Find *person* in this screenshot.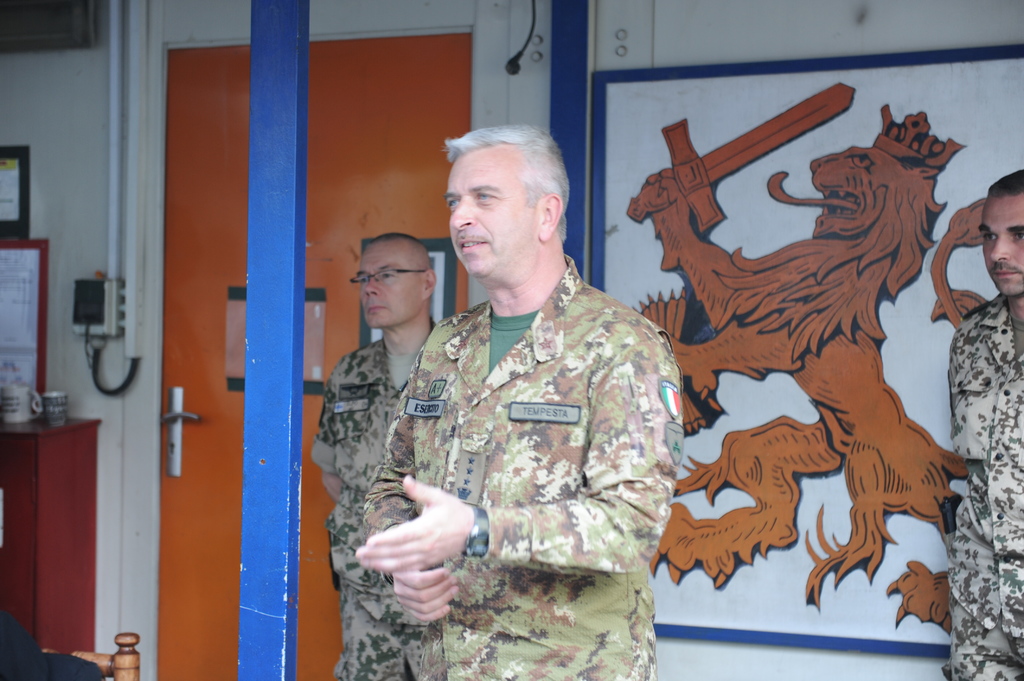
The bounding box for *person* is region(397, 138, 678, 680).
